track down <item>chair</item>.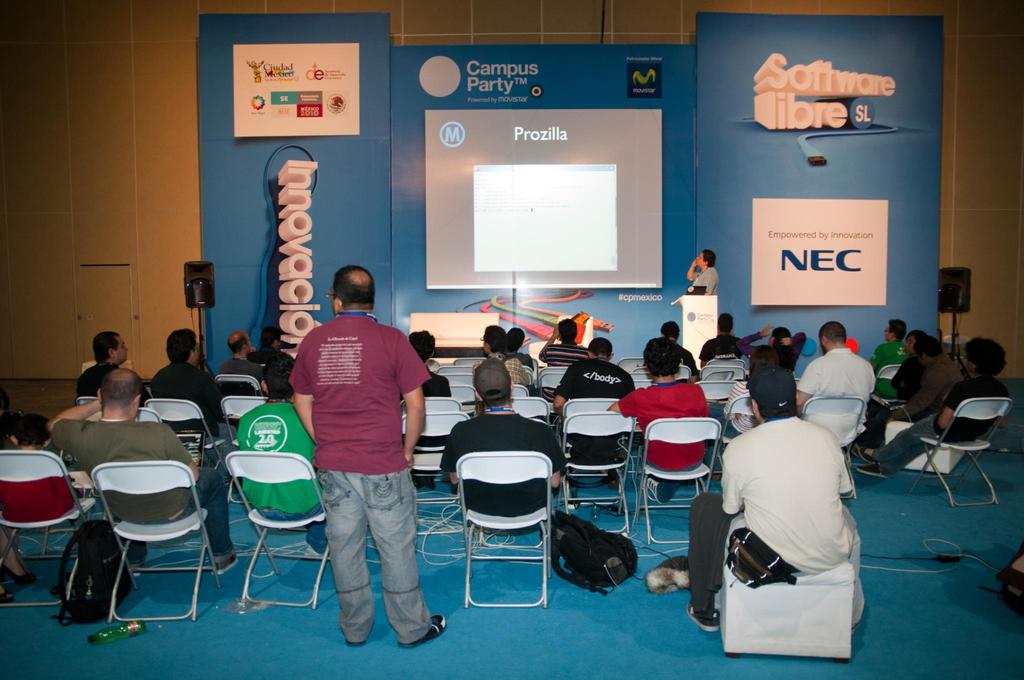
Tracked to l=881, t=365, r=905, b=380.
